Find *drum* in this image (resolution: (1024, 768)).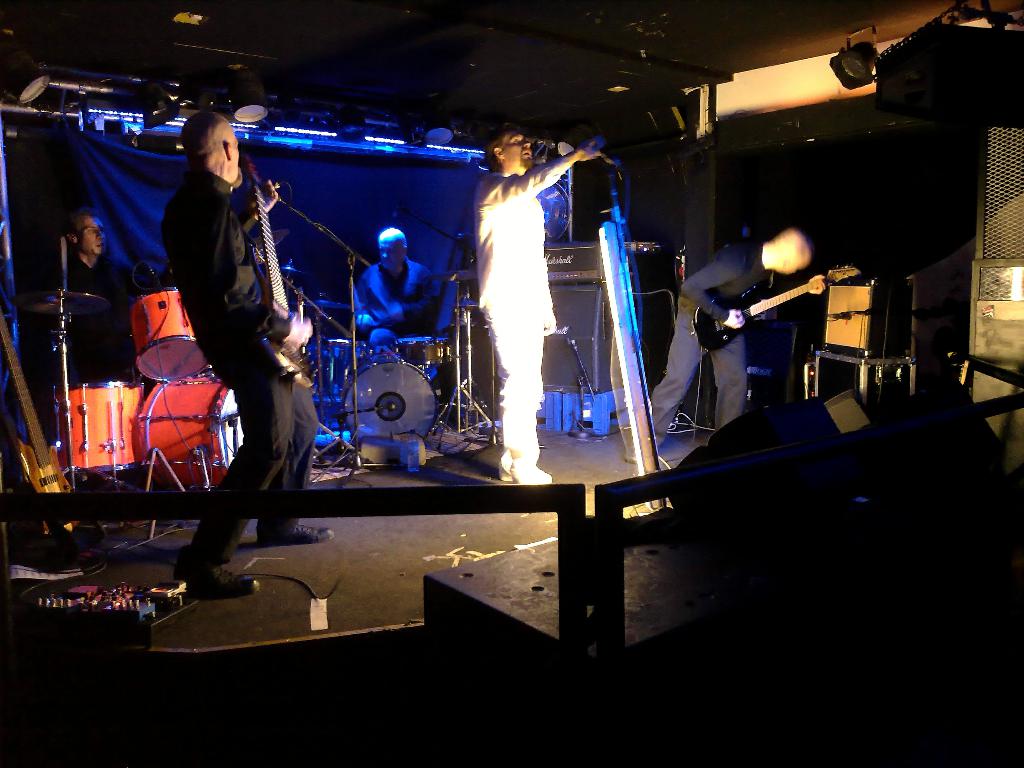
{"left": 128, "top": 287, "right": 210, "bottom": 383}.
